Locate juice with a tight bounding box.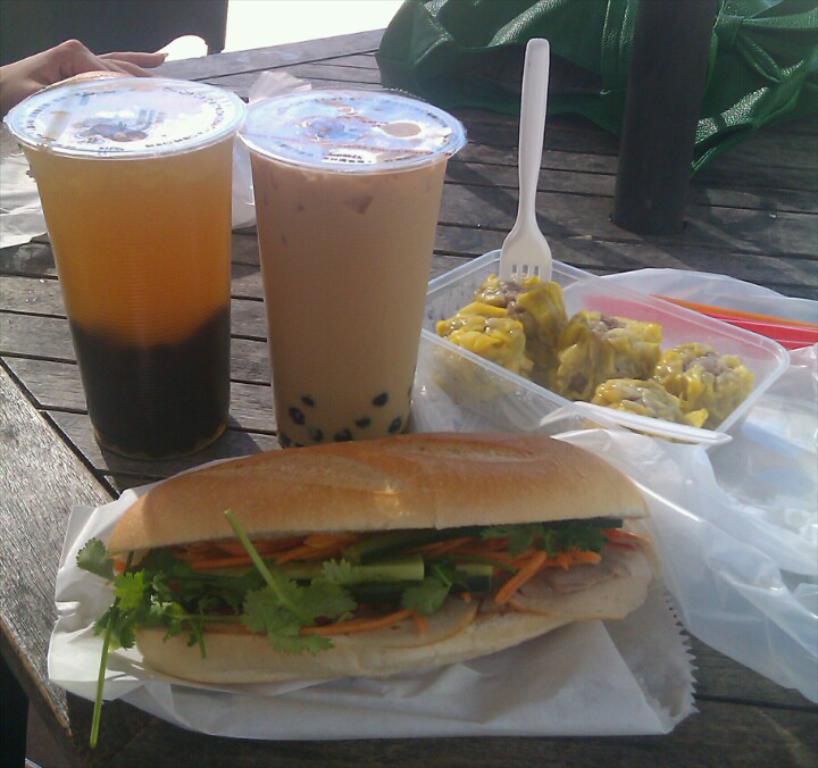
bbox=[227, 101, 443, 457].
